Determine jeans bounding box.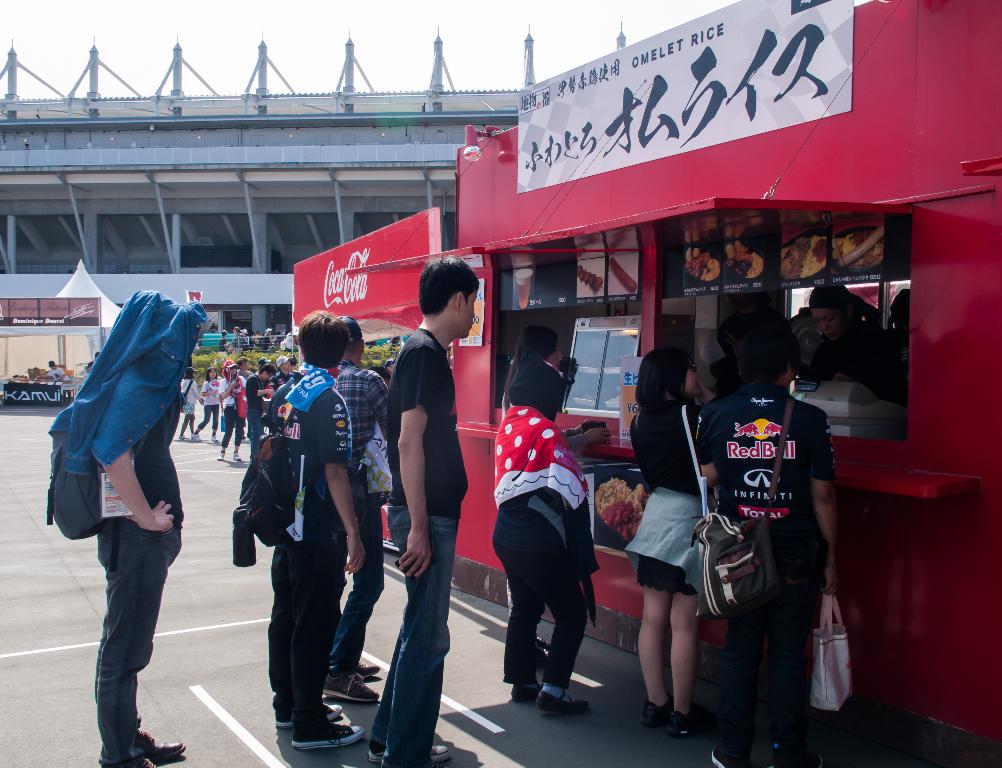
Determined: {"x1": 244, "y1": 411, "x2": 265, "y2": 463}.
